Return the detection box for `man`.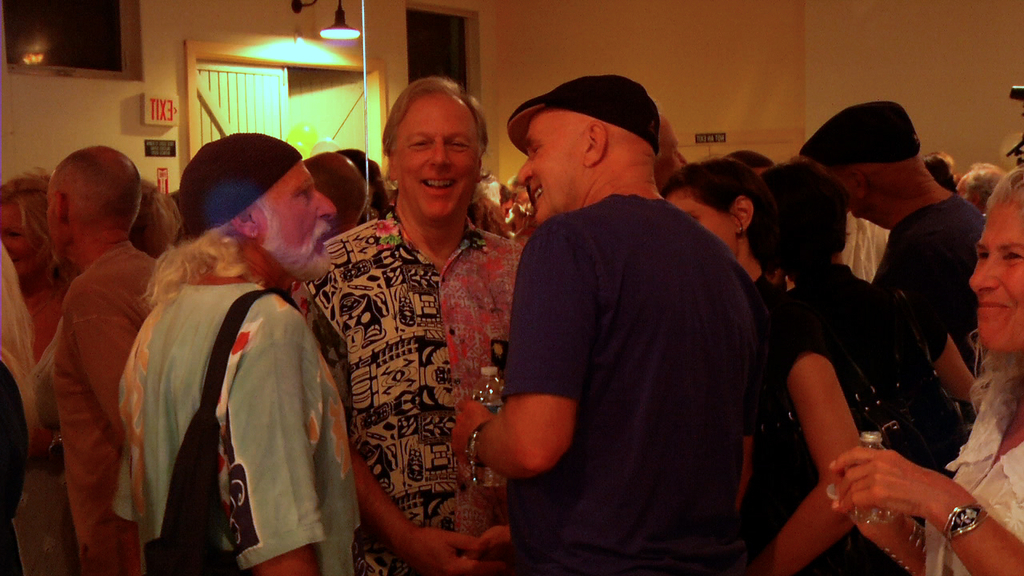
bbox(290, 75, 526, 575).
